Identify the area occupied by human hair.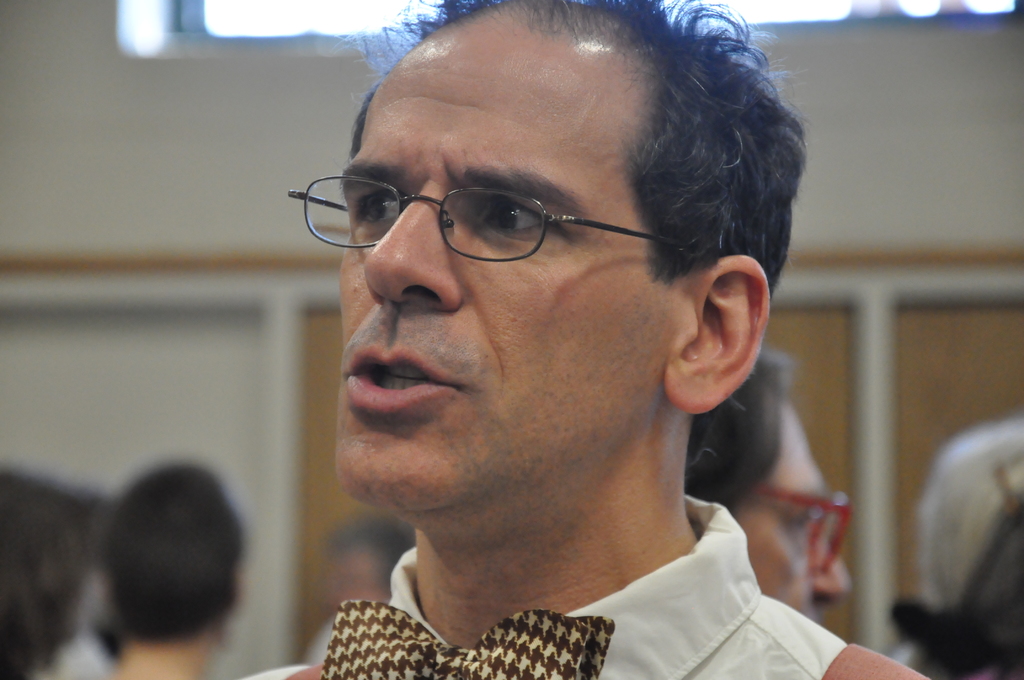
Area: locate(918, 414, 1023, 611).
